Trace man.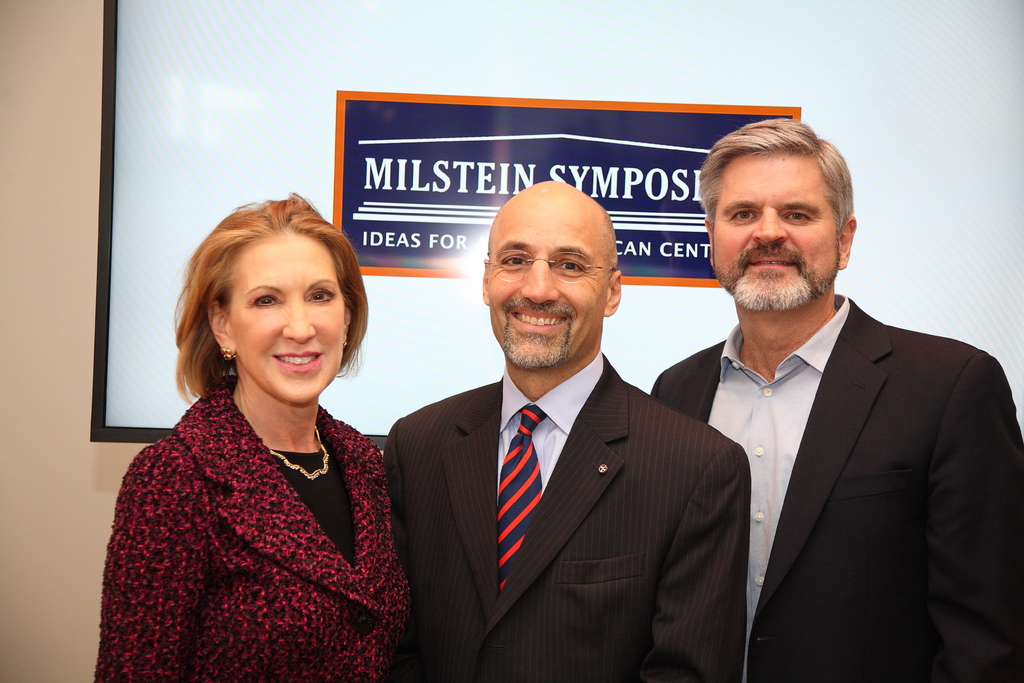
Traced to left=642, top=131, right=1006, bottom=682.
